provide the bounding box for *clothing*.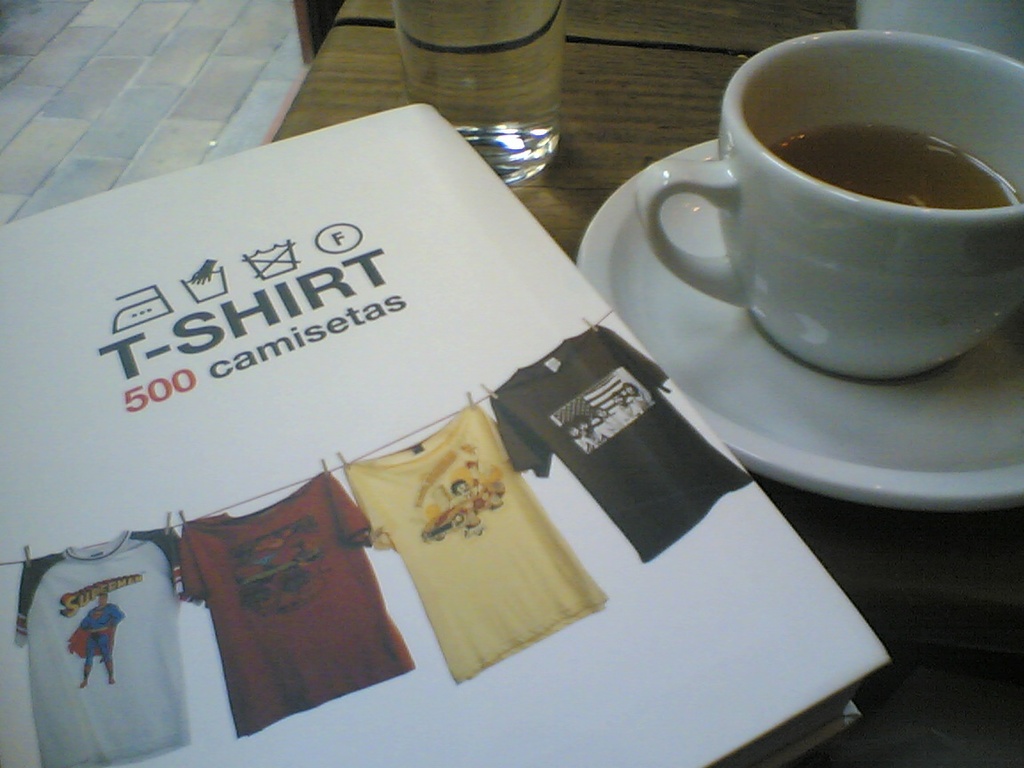
[left=346, top=402, right=614, bottom=685].
